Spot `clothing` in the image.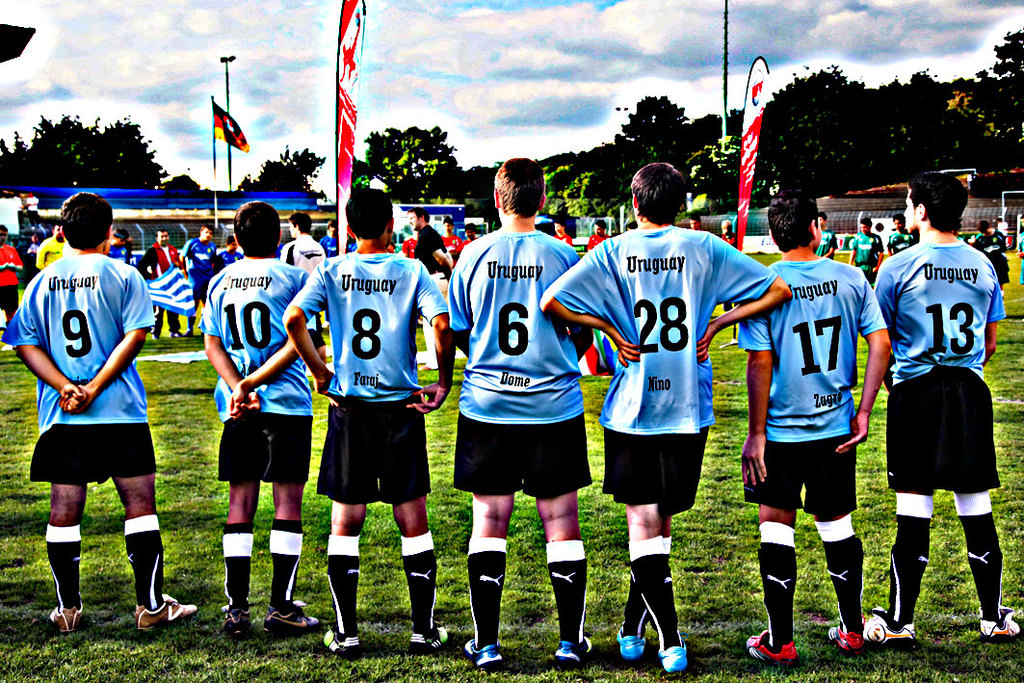
`clothing` found at Rect(595, 433, 715, 519).
